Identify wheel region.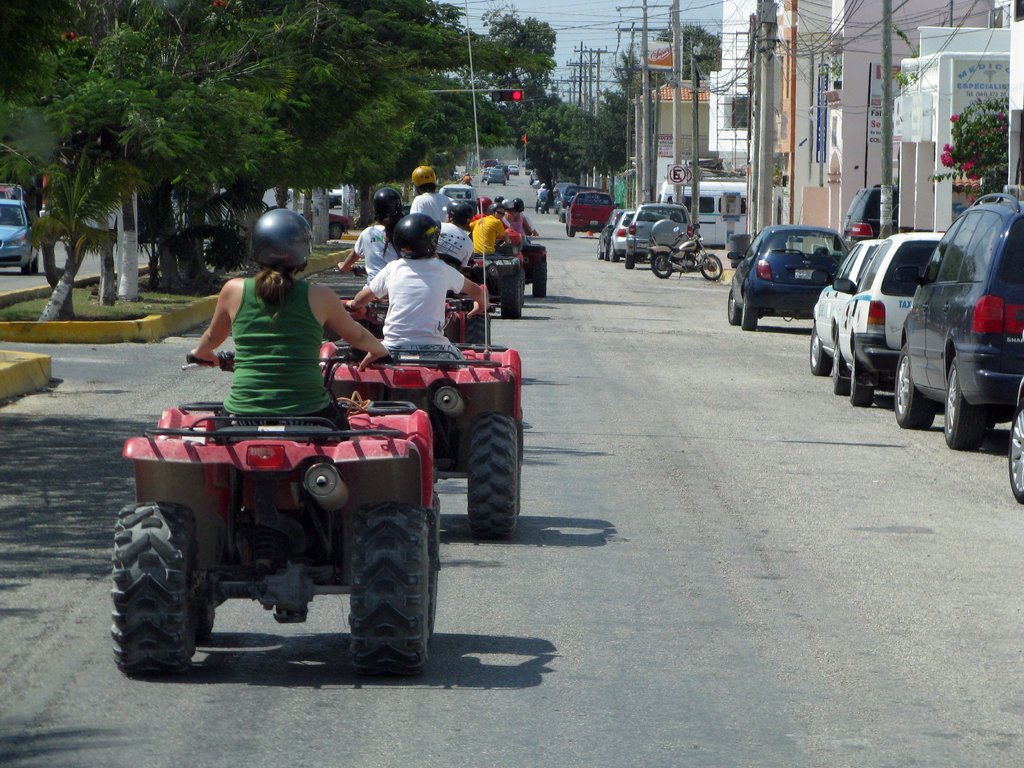
Region: detection(1008, 395, 1023, 504).
